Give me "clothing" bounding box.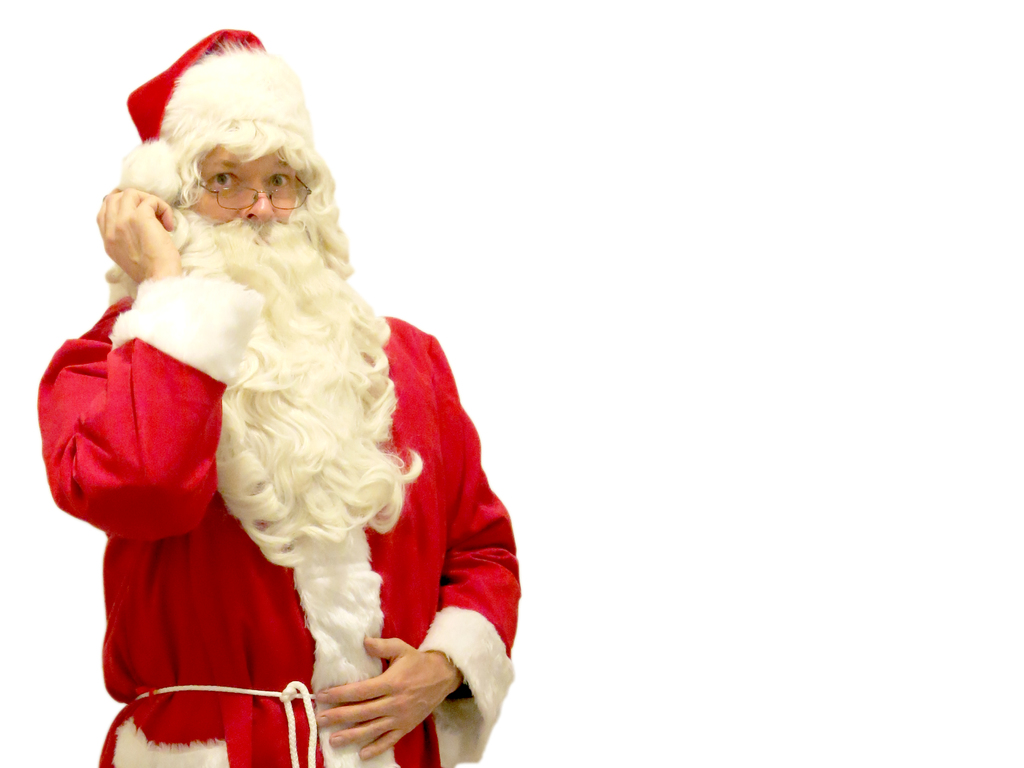
<region>64, 86, 515, 753</region>.
